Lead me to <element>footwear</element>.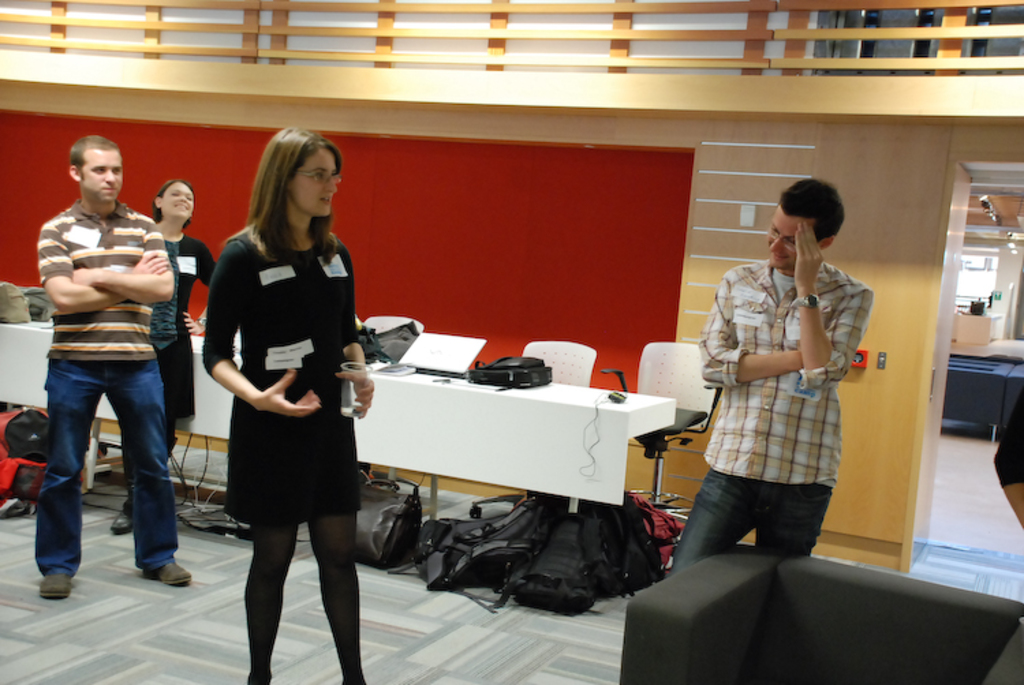
Lead to (109, 502, 134, 536).
